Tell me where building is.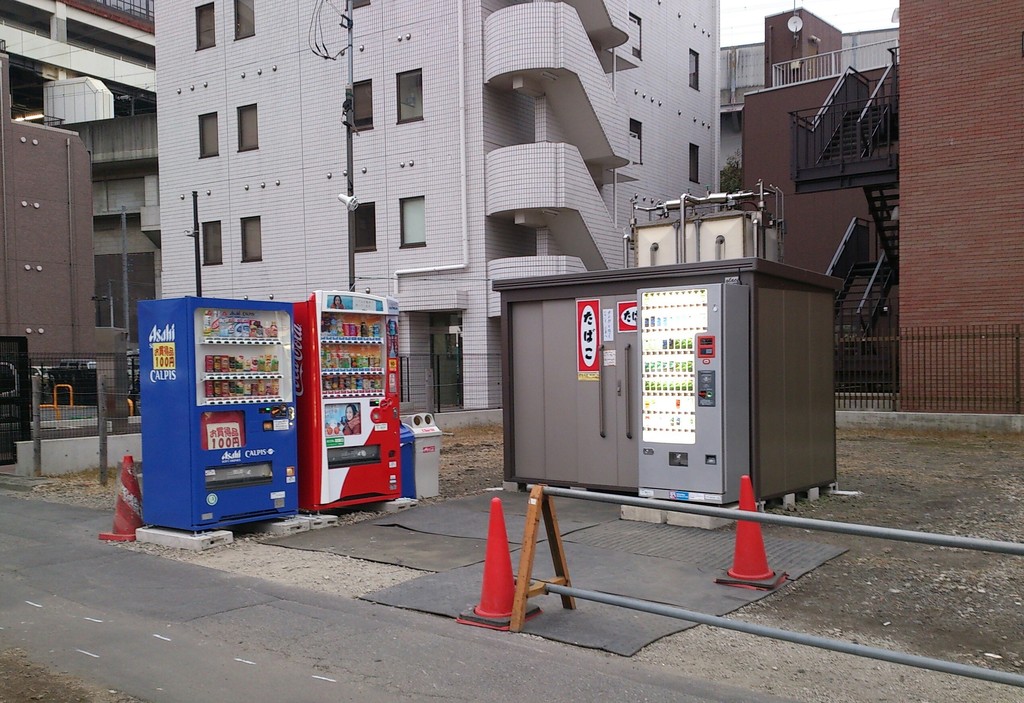
building is at x1=735, y1=0, x2=1023, y2=414.
